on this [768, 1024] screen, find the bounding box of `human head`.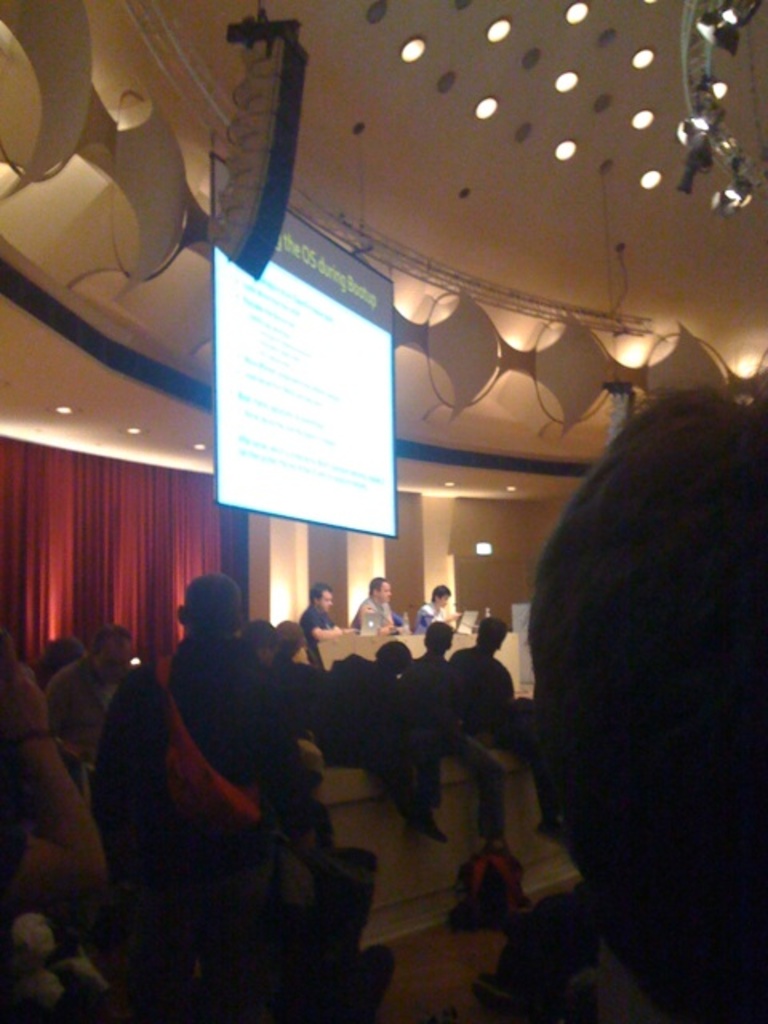
Bounding box: <bbox>429, 621, 453, 658</bbox>.
